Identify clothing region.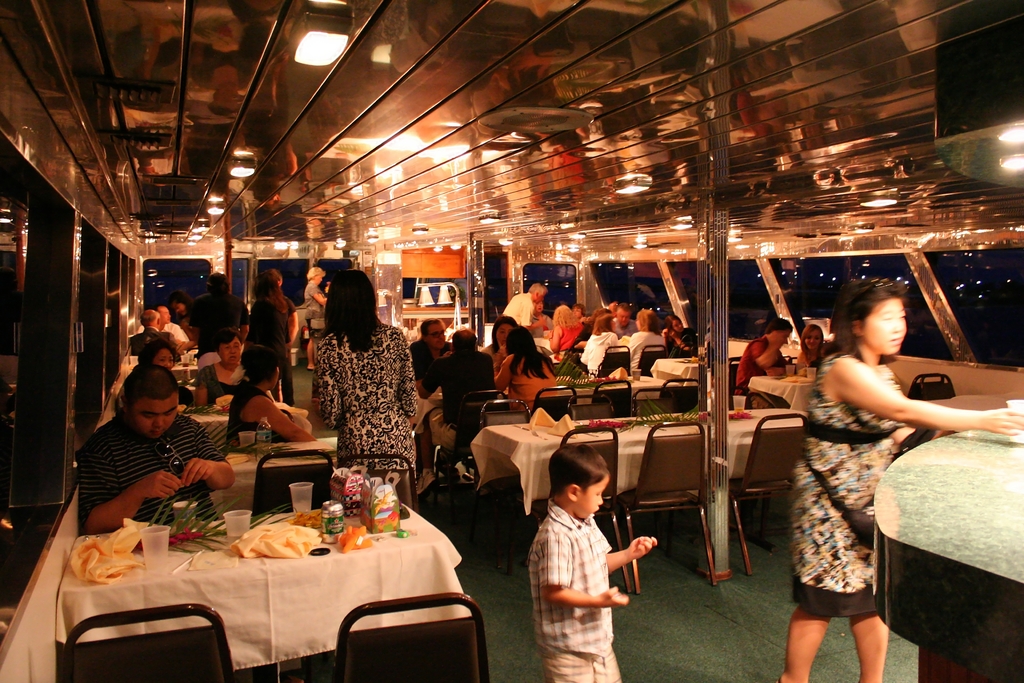
Region: locate(161, 324, 188, 351).
